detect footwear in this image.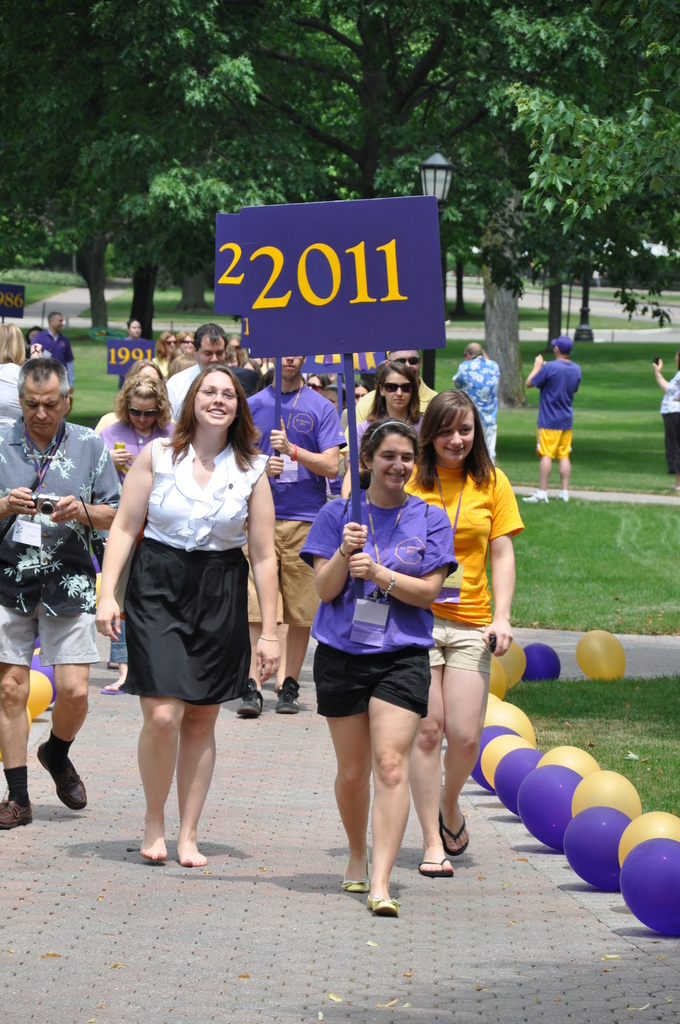
Detection: bbox(273, 675, 307, 713).
